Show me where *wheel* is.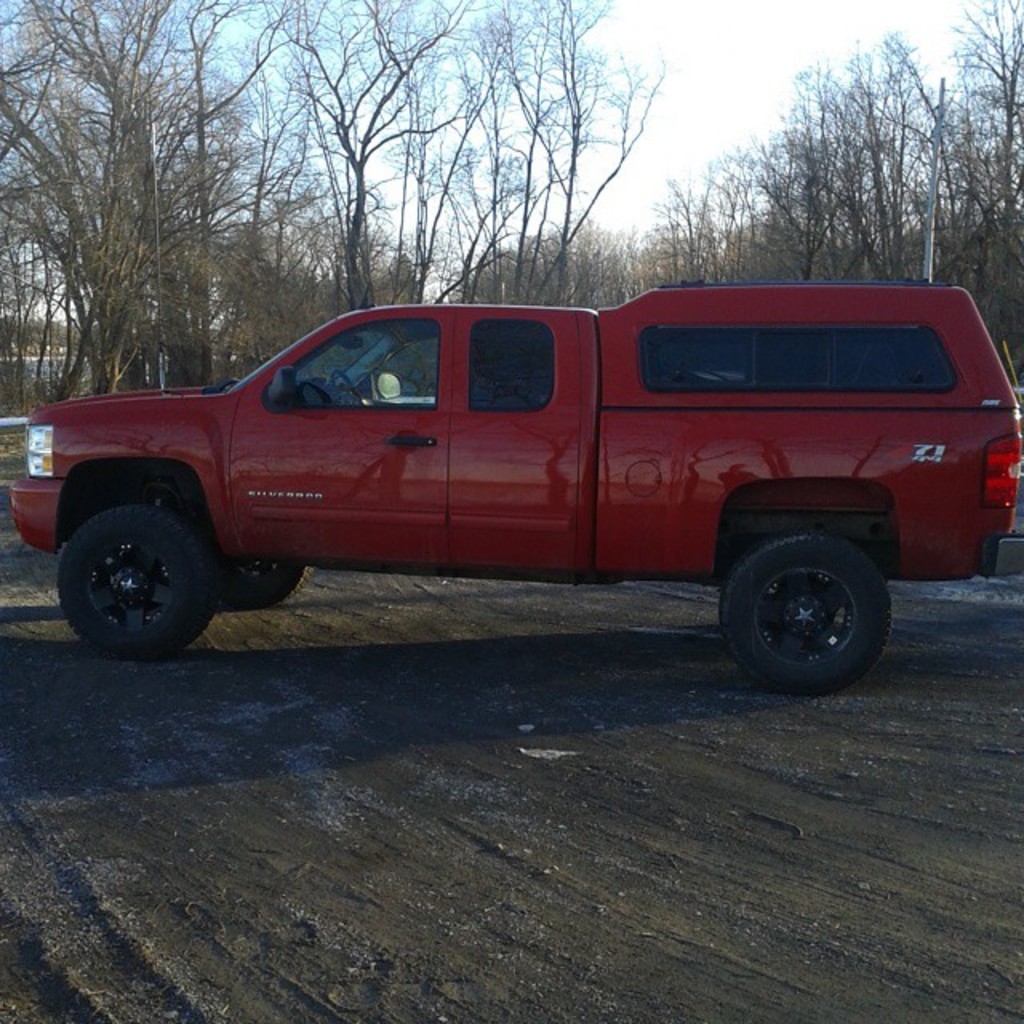
*wheel* is at left=208, top=558, right=312, bottom=613.
